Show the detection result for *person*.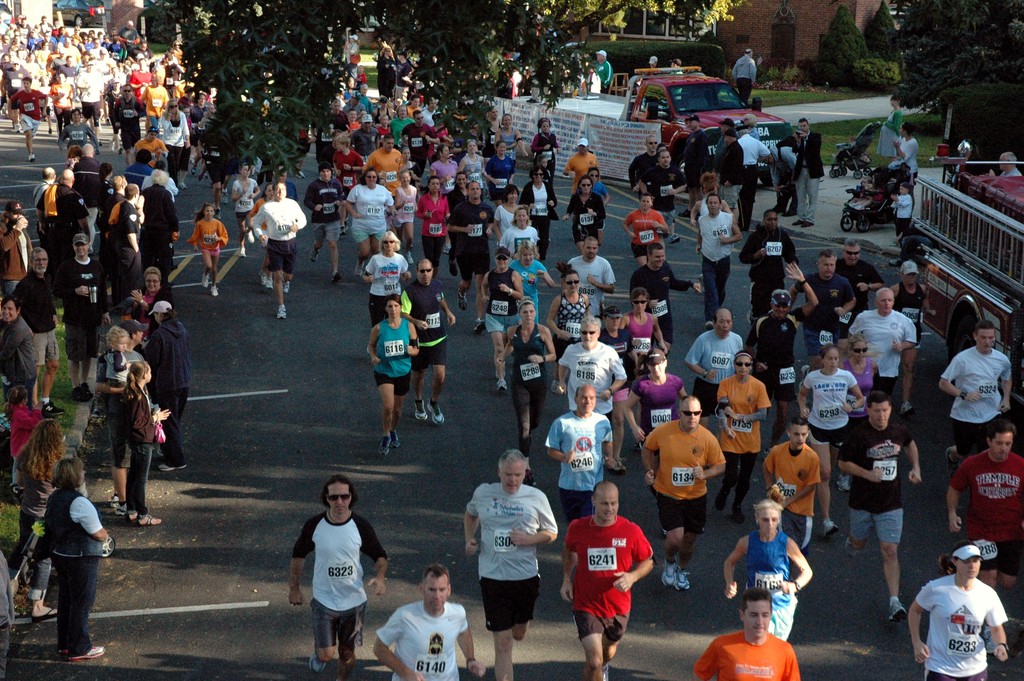
locate(830, 240, 888, 285).
